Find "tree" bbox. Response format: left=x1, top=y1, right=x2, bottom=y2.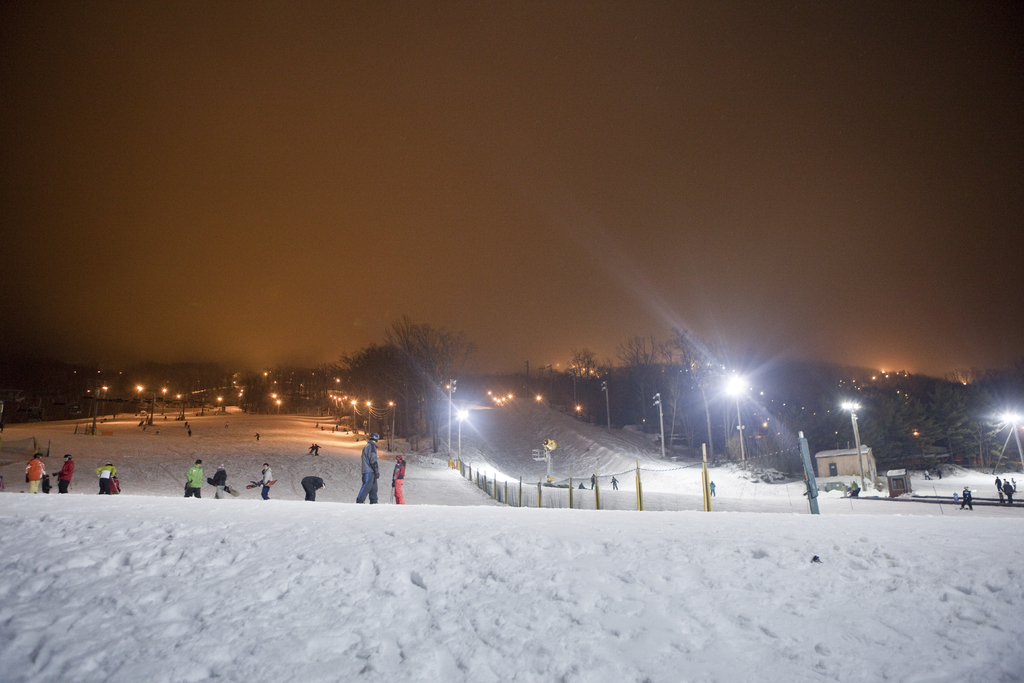
left=618, top=323, right=682, bottom=429.
